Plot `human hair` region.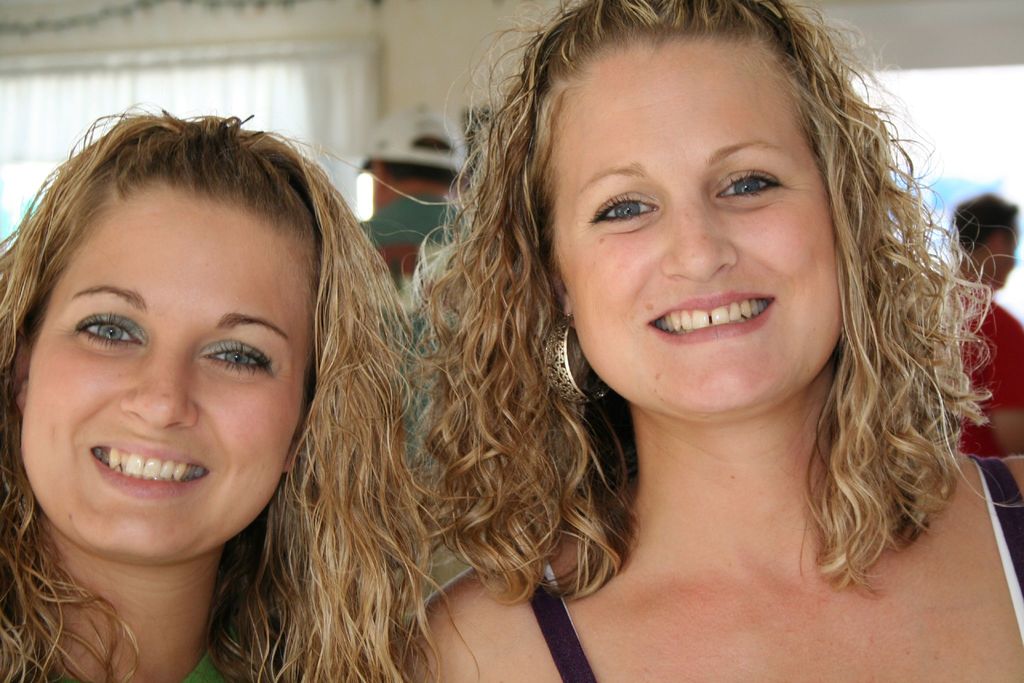
Plotted at 385, 142, 466, 188.
